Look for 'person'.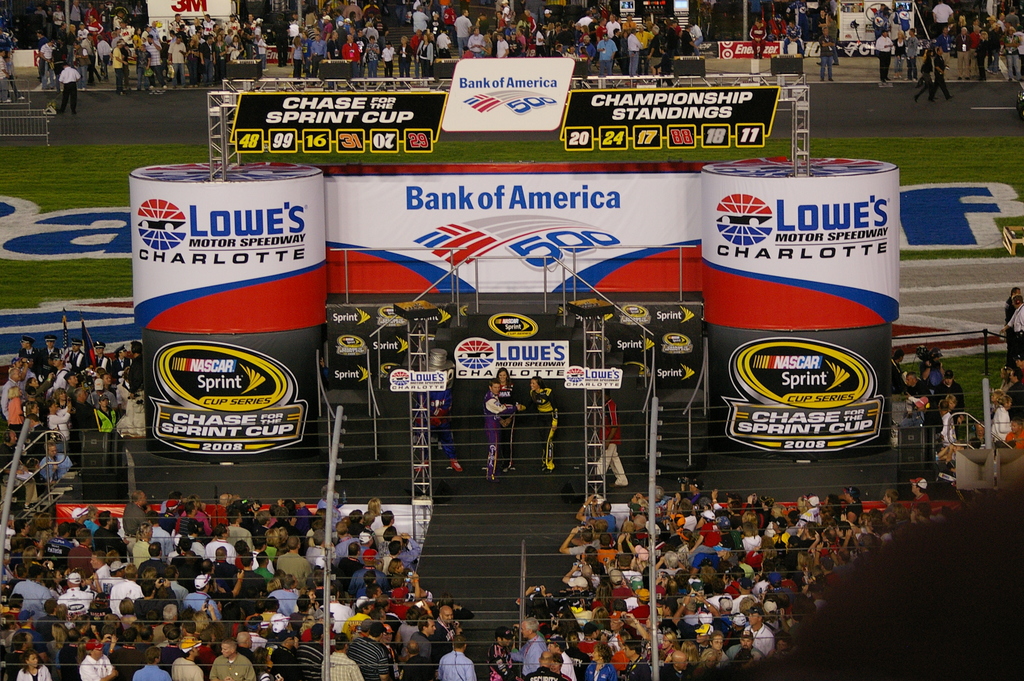
Found: 584/387/627/487.
